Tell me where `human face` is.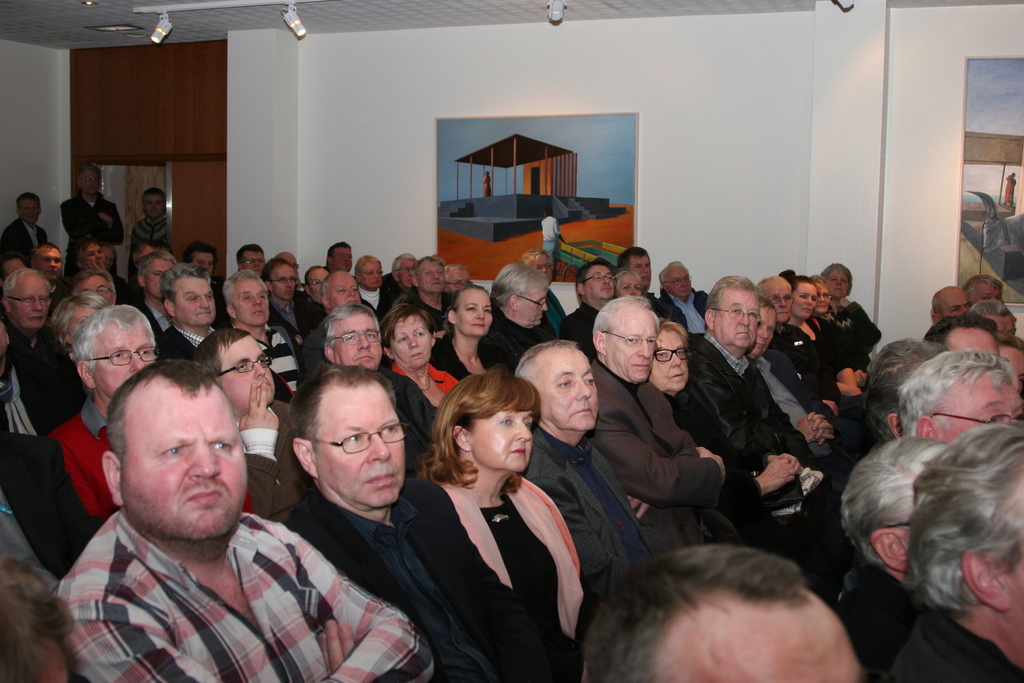
`human face` is at {"left": 316, "top": 393, "right": 399, "bottom": 500}.
